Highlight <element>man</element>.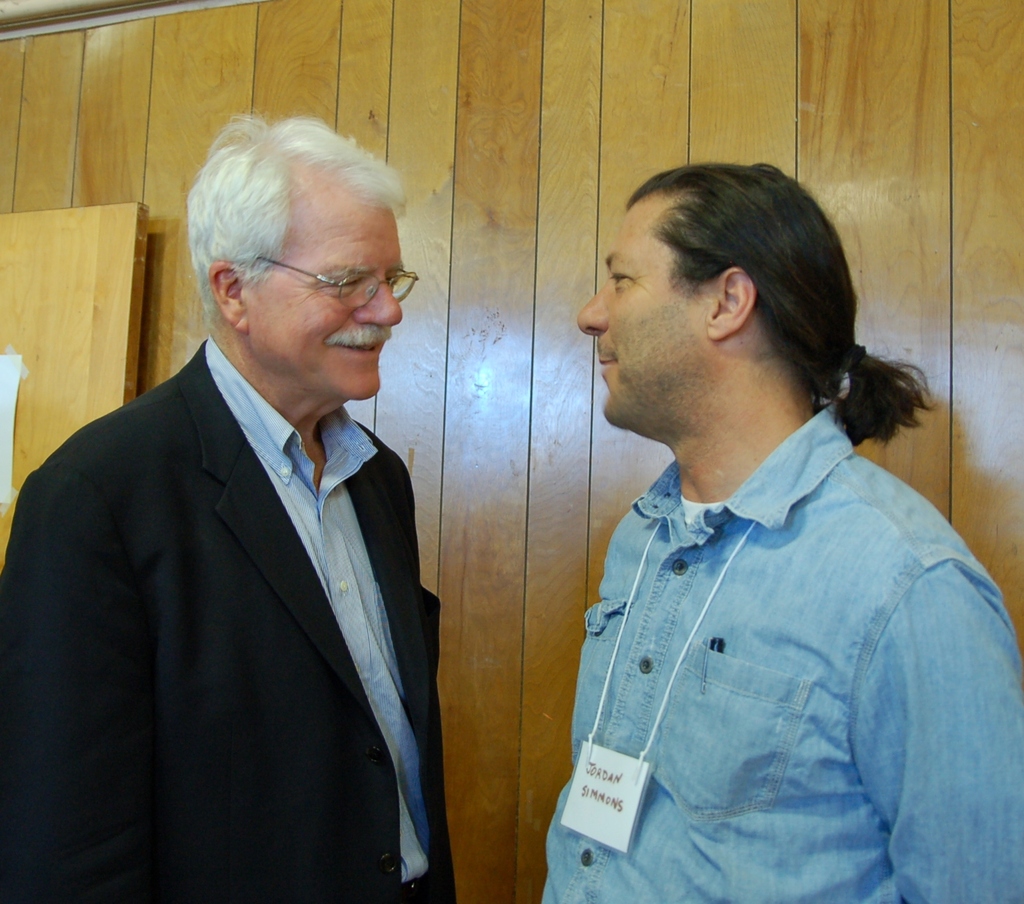
Highlighted region: crop(0, 106, 464, 903).
